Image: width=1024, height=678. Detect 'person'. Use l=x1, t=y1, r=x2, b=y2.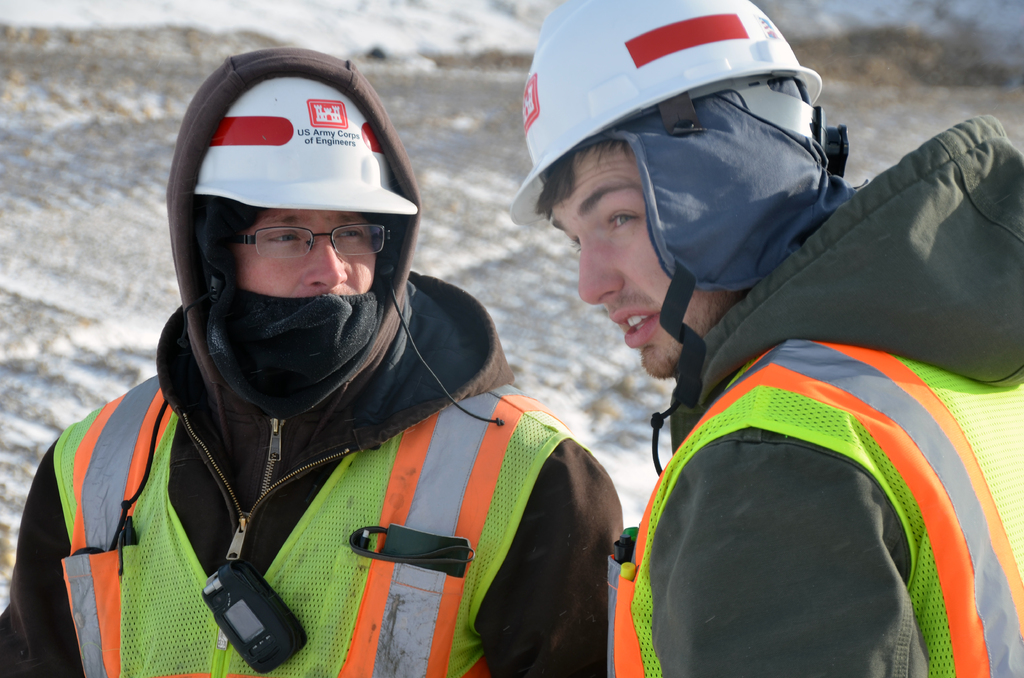
l=70, t=37, r=575, b=671.
